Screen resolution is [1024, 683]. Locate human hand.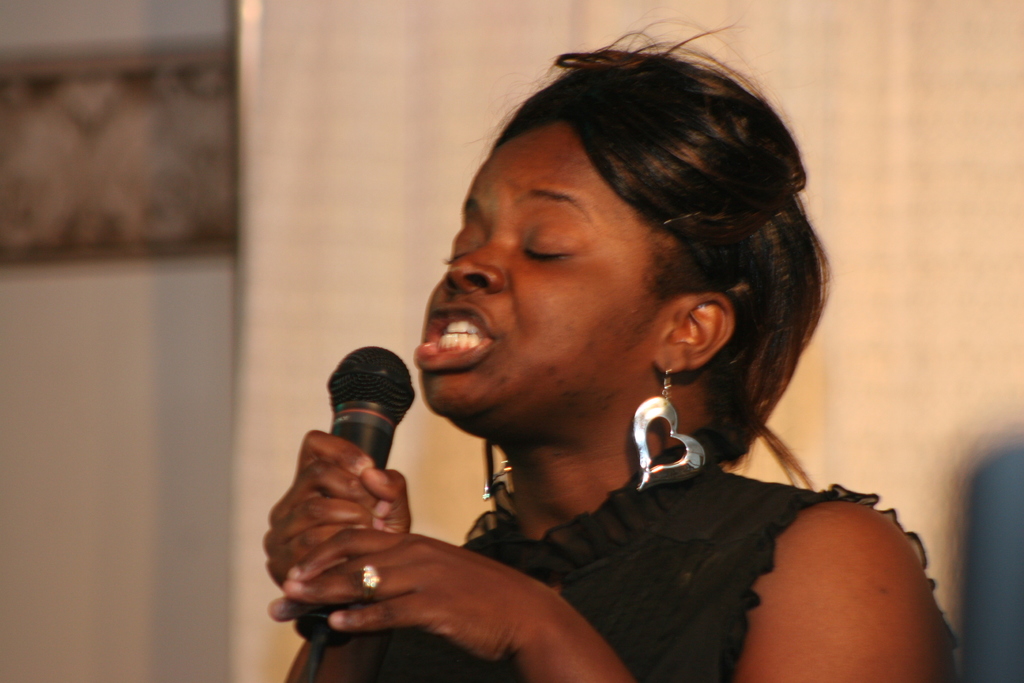
rect(266, 527, 556, 666).
